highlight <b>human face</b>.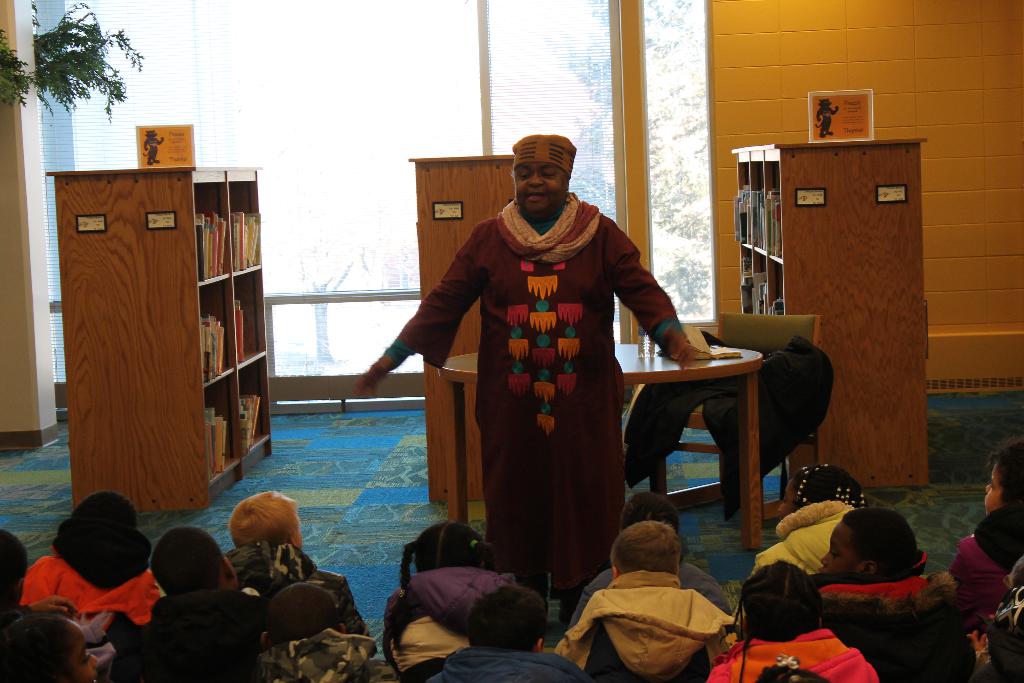
Highlighted region: x1=986, y1=462, x2=1005, y2=509.
